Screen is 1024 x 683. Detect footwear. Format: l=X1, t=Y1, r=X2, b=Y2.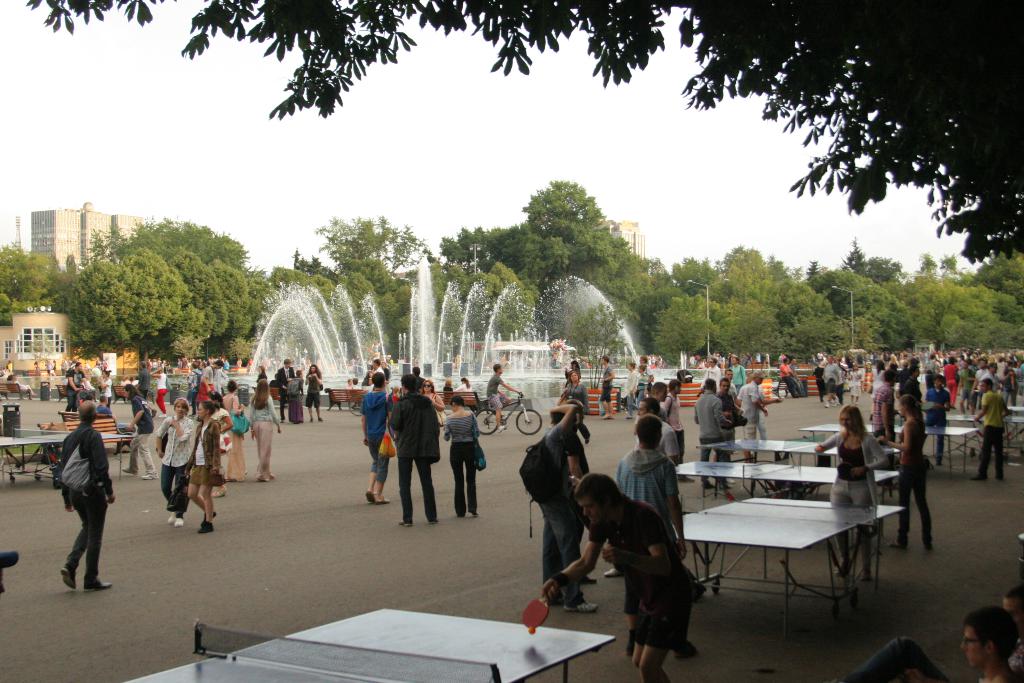
l=257, t=475, r=275, b=481.
